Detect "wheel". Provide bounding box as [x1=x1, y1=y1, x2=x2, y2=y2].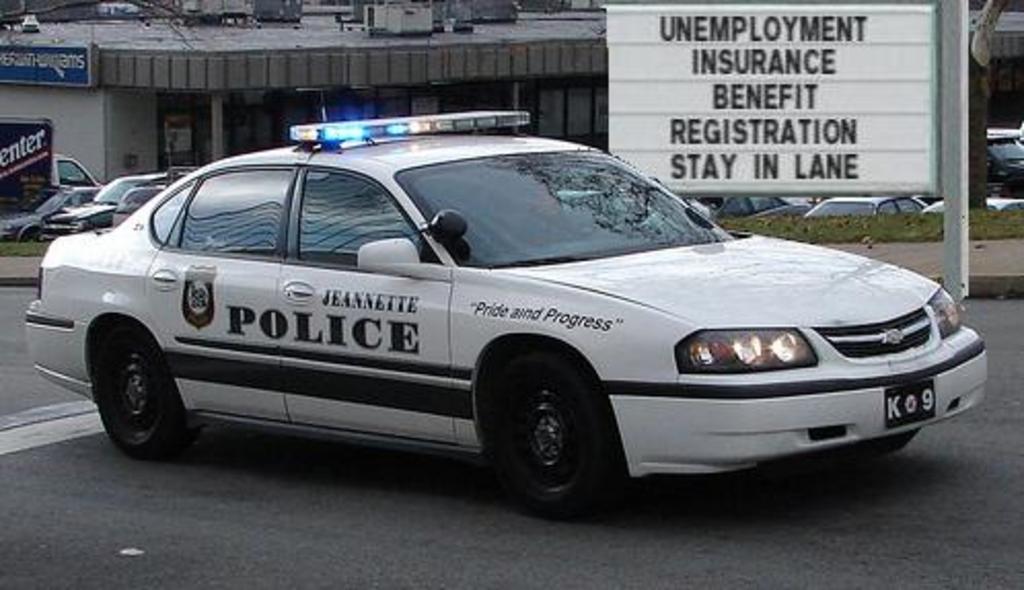
[x1=851, y1=430, x2=919, y2=460].
